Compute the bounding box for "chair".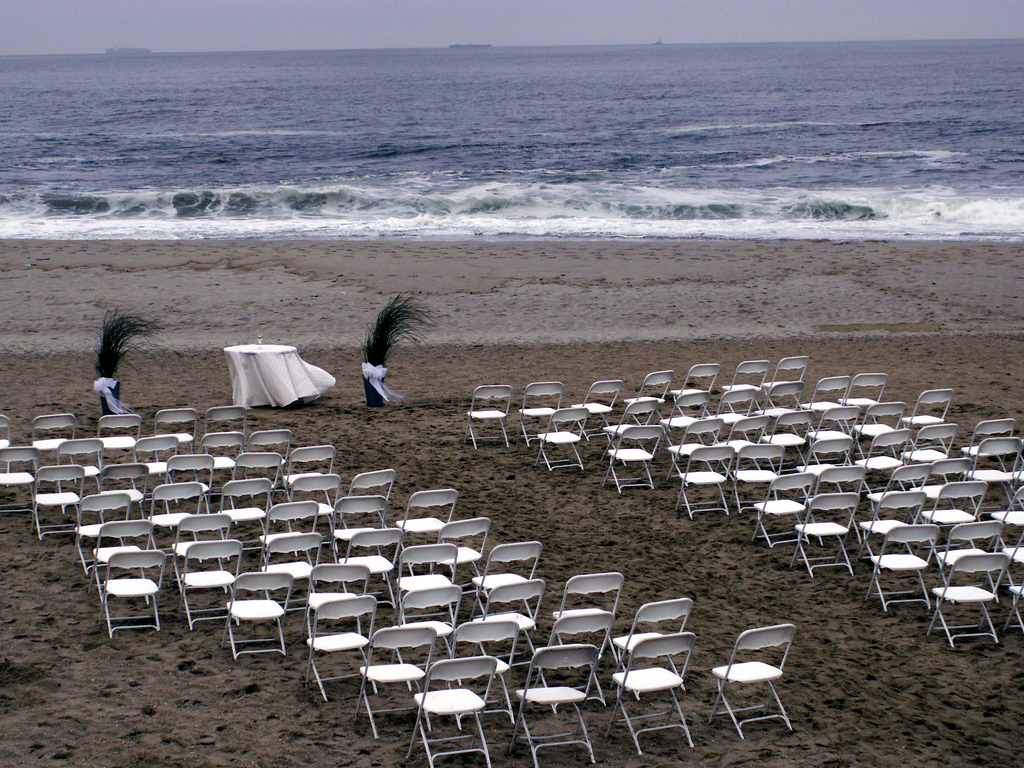
bbox(96, 414, 140, 458).
